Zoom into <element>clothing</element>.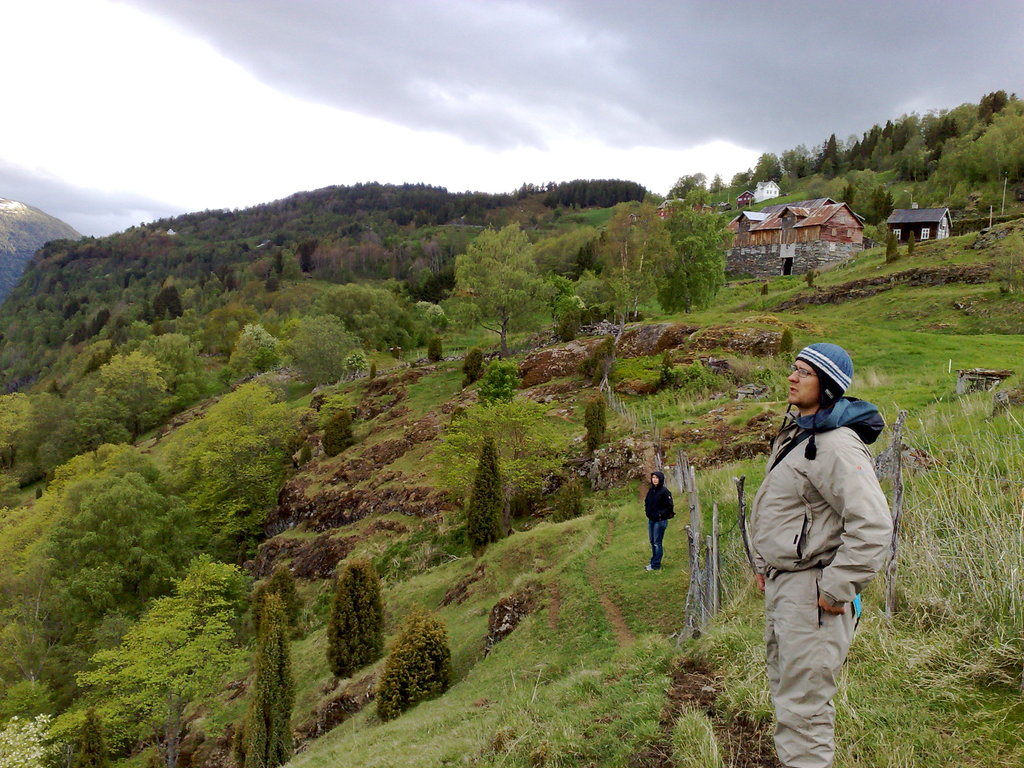
Zoom target: x1=748, y1=398, x2=895, y2=767.
